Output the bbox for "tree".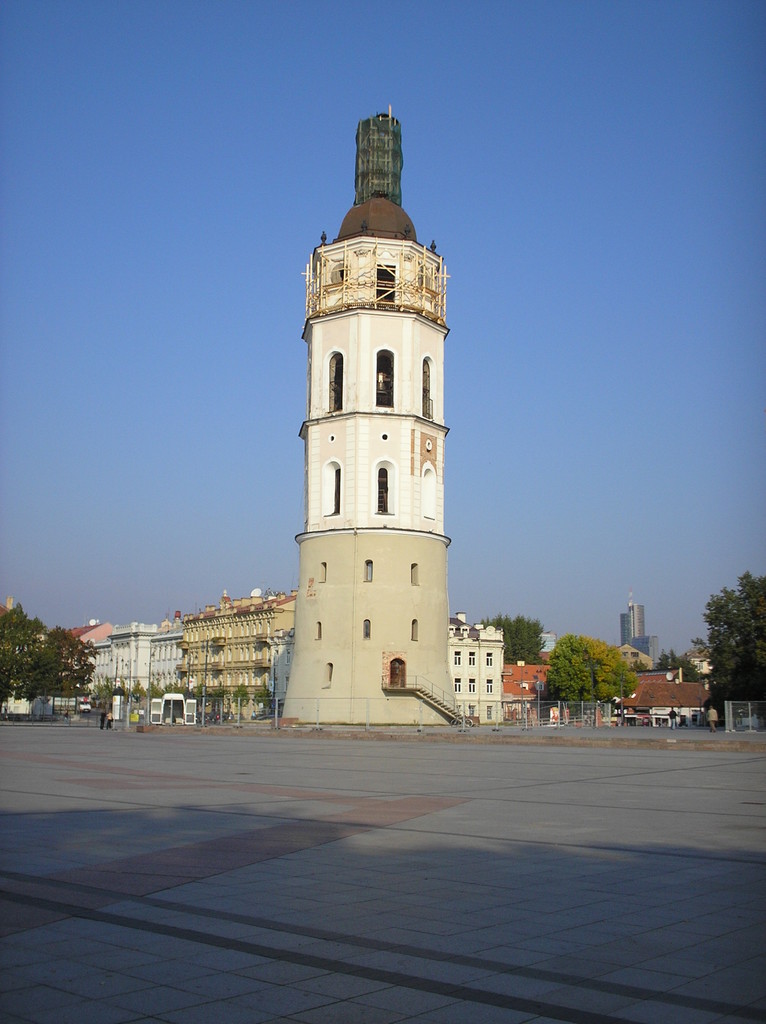
select_region(0, 586, 101, 710).
